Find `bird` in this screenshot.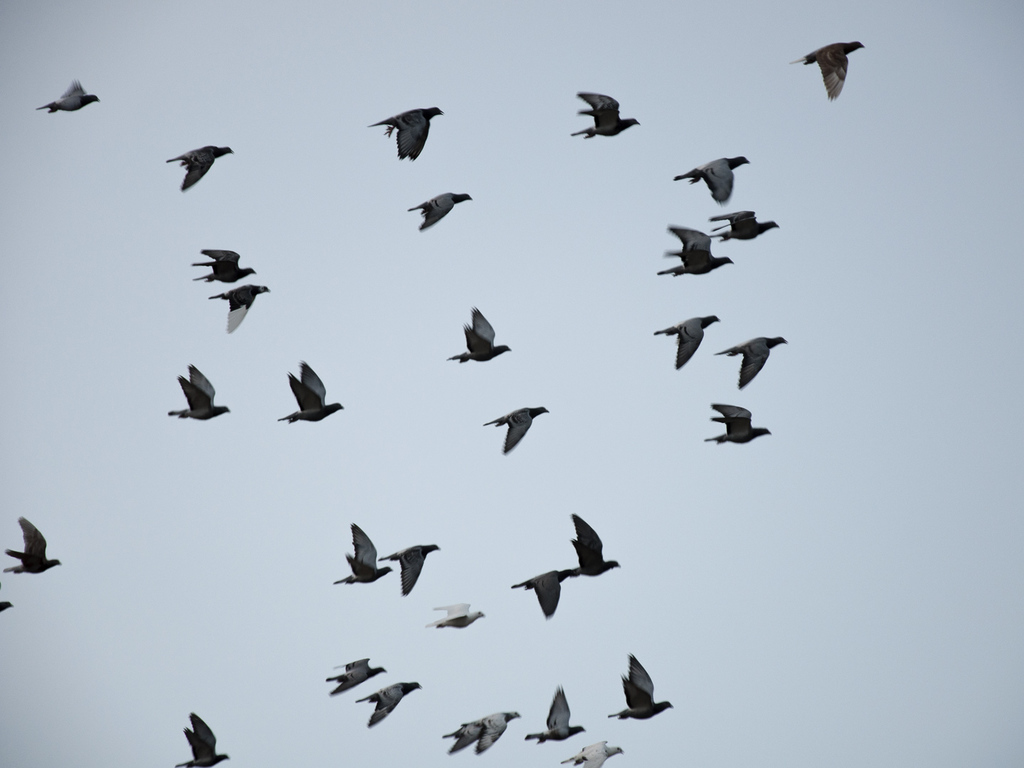
The bounding box for `bird` is bbox=[558, 738, 624, 767].
